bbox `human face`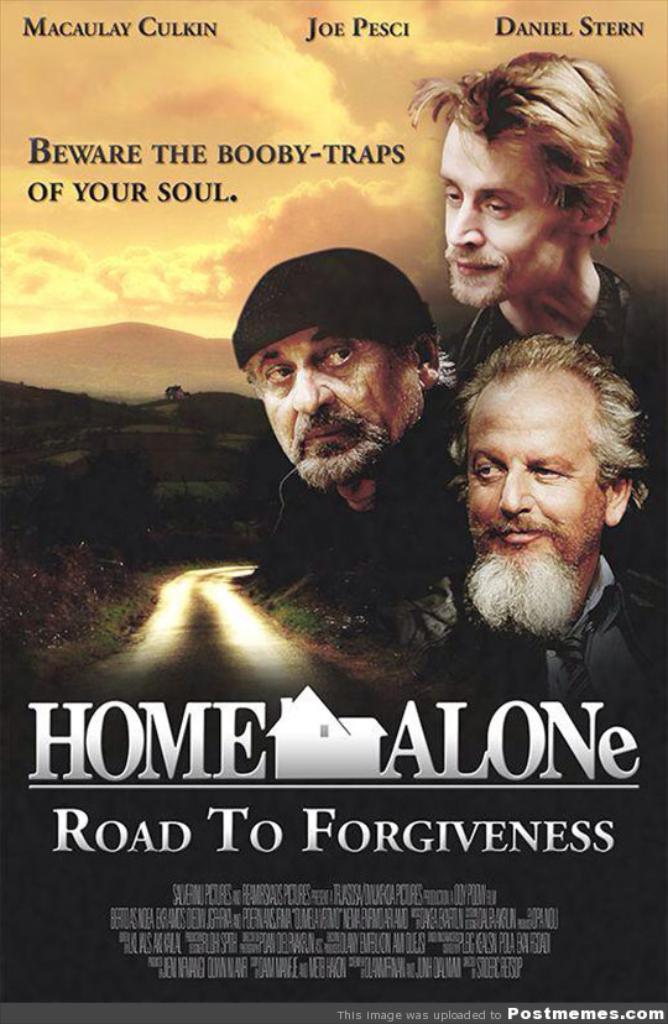
<bbox>464, 401, 611, 574</bbox>
